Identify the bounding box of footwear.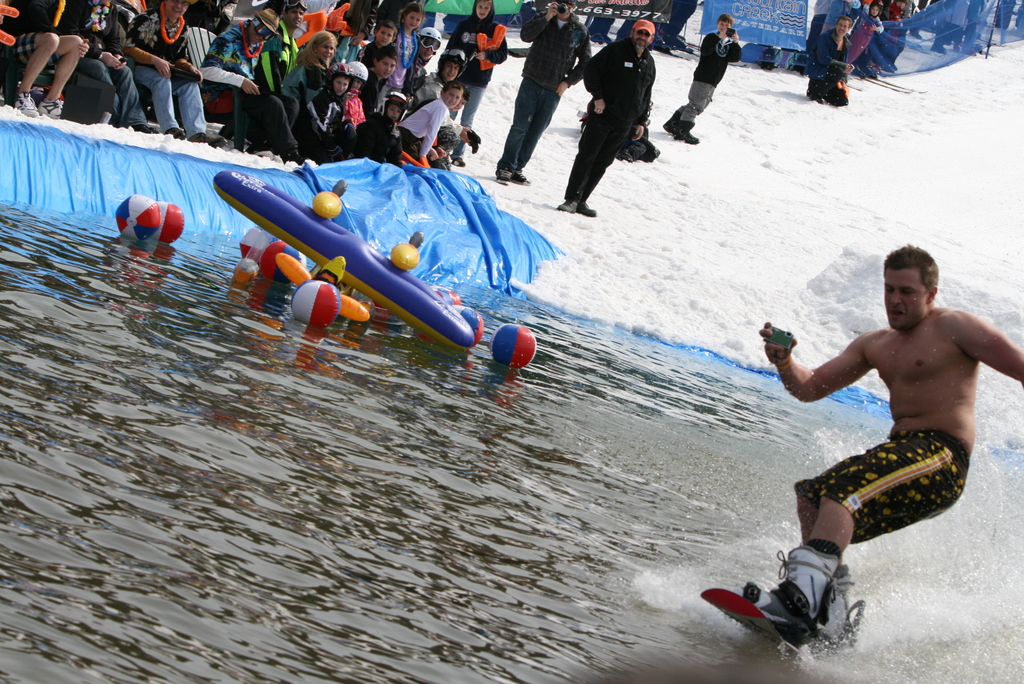
Rect(673, 120, 700, 143).
